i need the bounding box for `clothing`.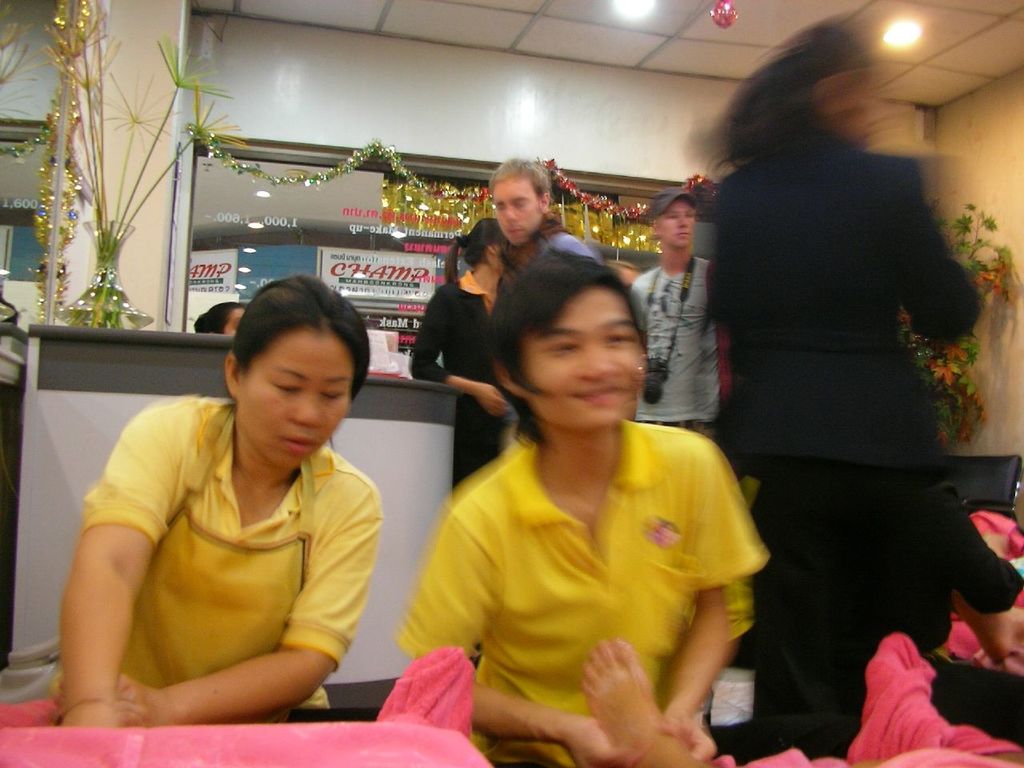
Here it is: <bbox>922, 478, 1023, 658</bbox>.
